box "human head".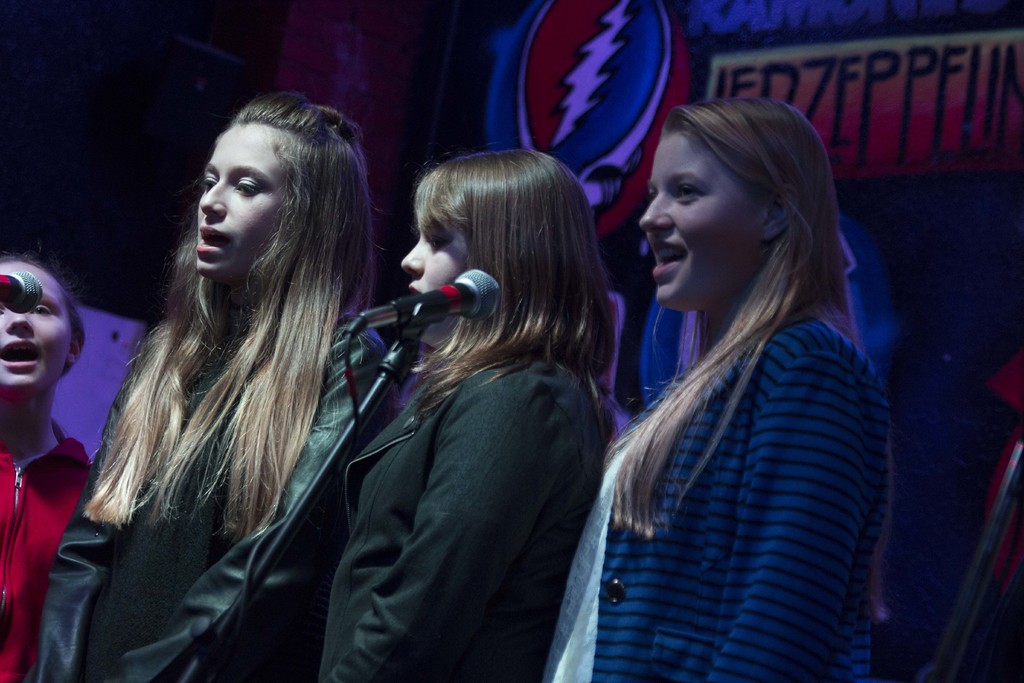
bbox=[399, 147, 588, 324].
